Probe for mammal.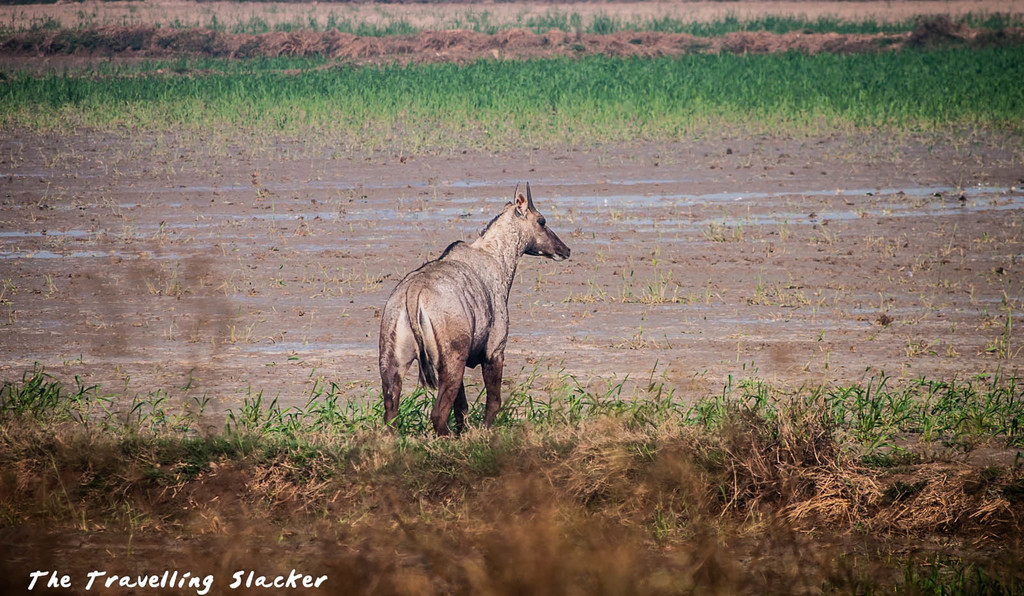
Probe result: [x1=377, y1=198, x2=564, y2=431].
